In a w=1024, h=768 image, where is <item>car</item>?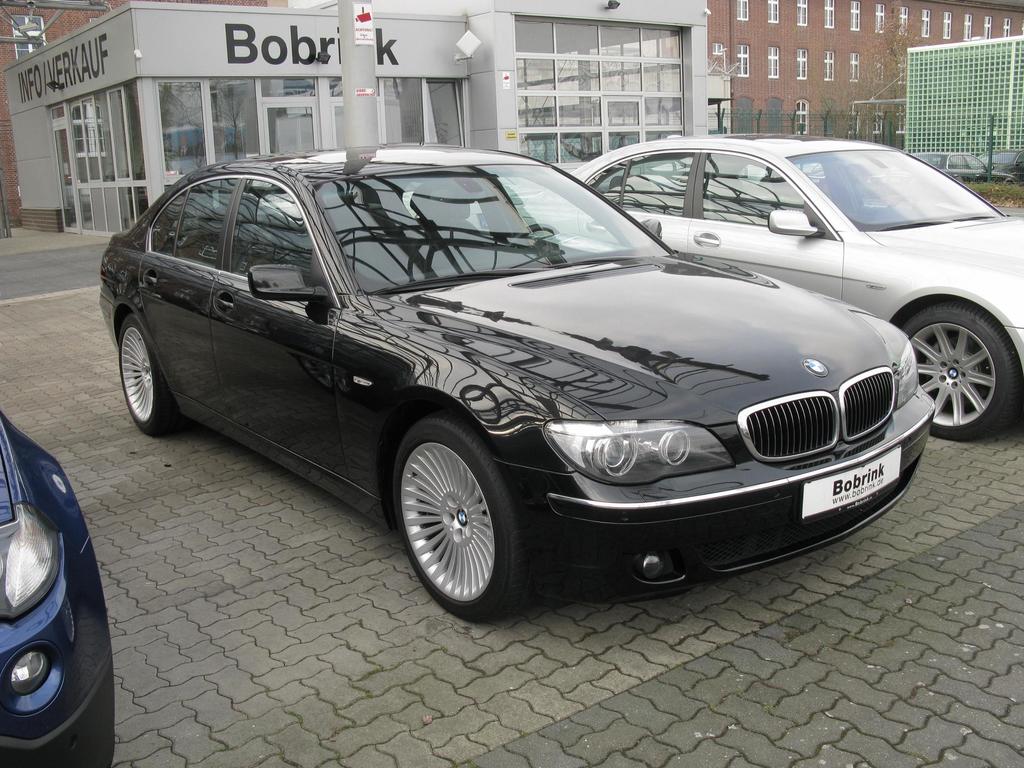
x1=100 y1=138 x2=940 y2=620.
